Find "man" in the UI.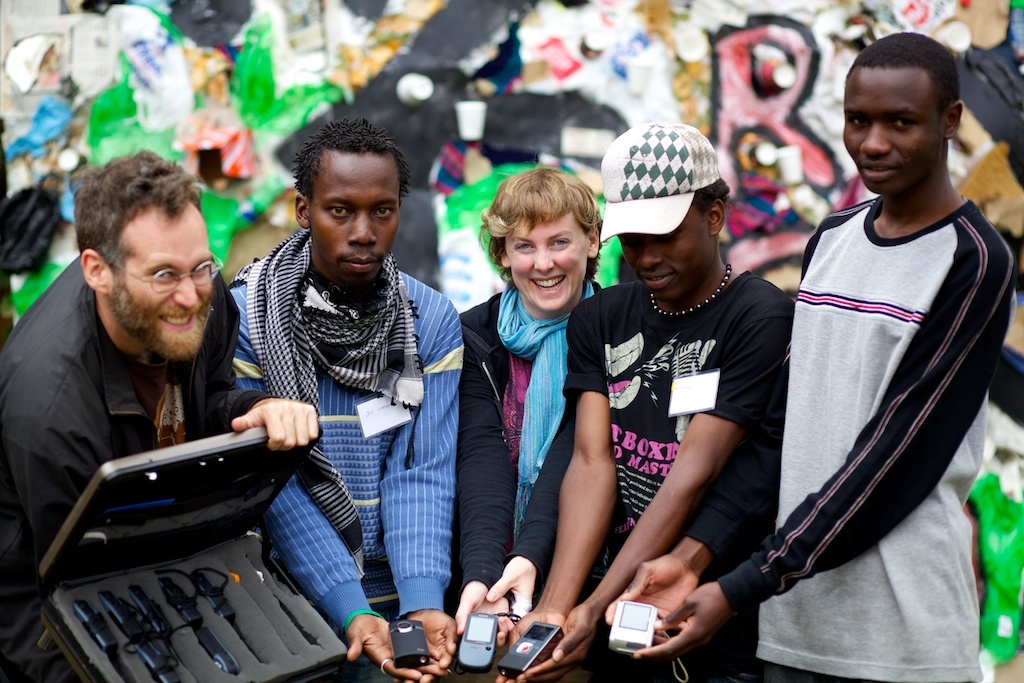
UI element at (left=605, top=32, right=1023, bottom=682).
